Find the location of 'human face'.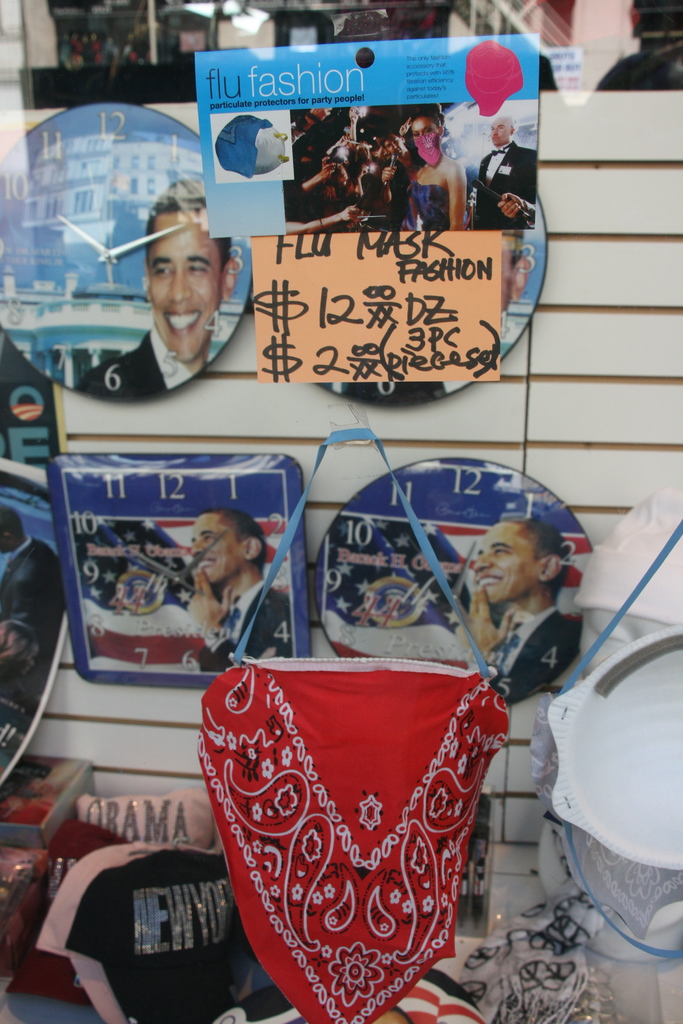
Location: (188, 512, 239, 584).
